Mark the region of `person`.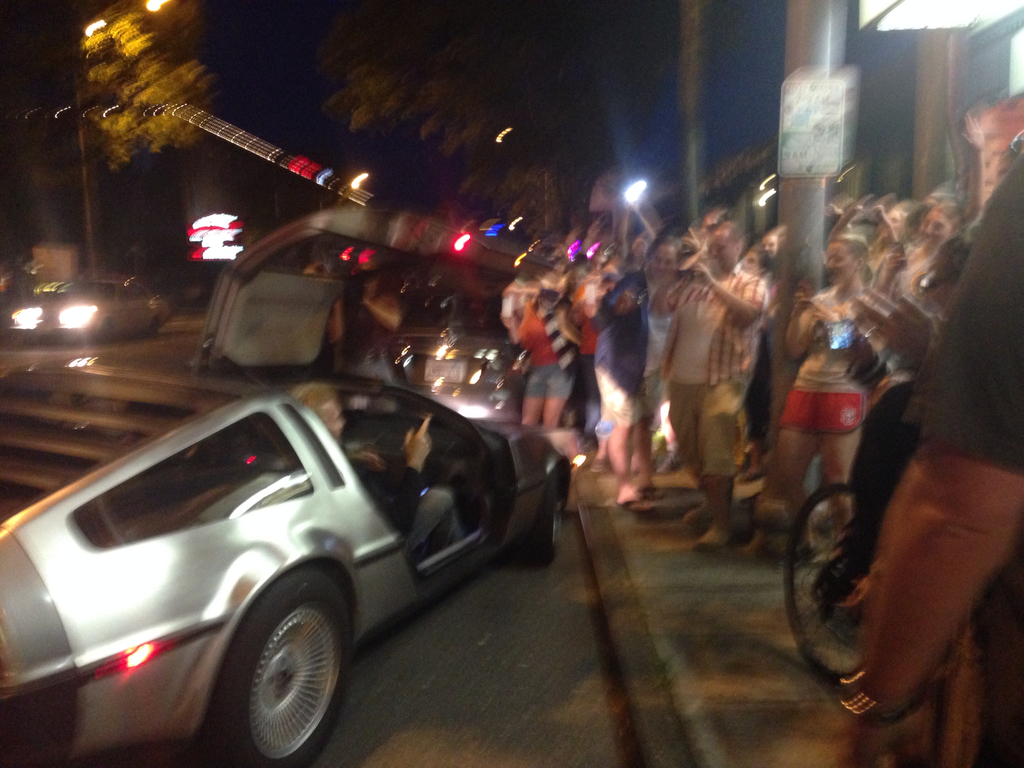
Region: <region>318, 264, 392, 381</region>.
